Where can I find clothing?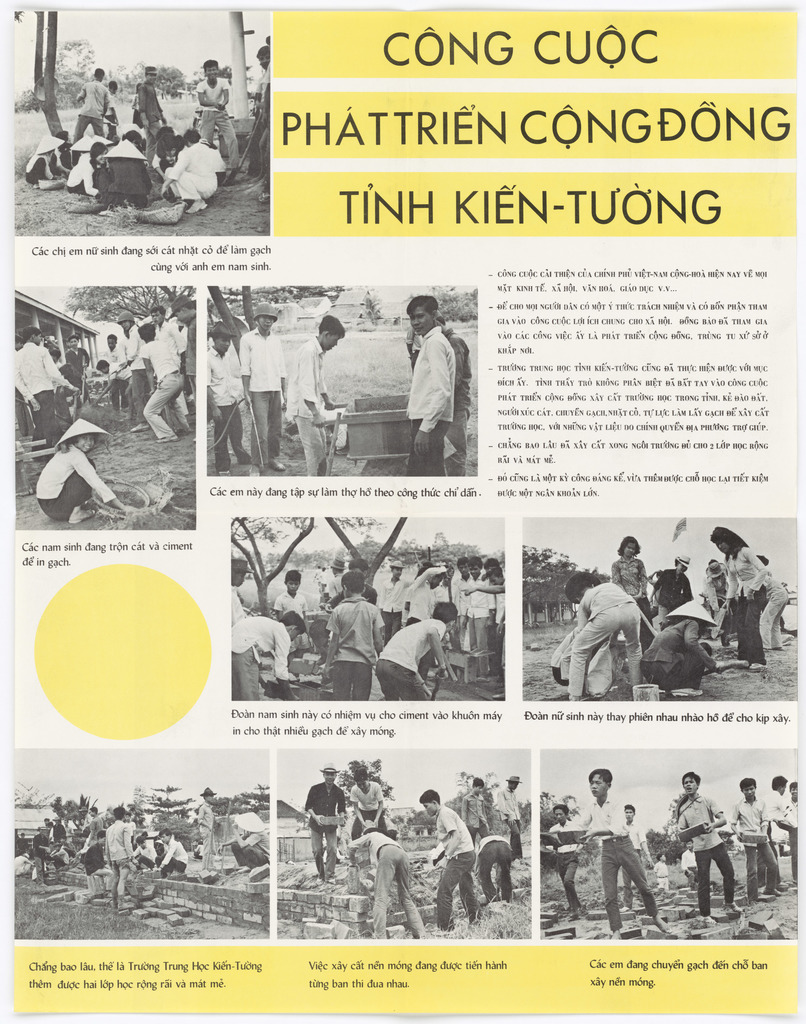
You can find it at region(273, 580, 313, 634).
